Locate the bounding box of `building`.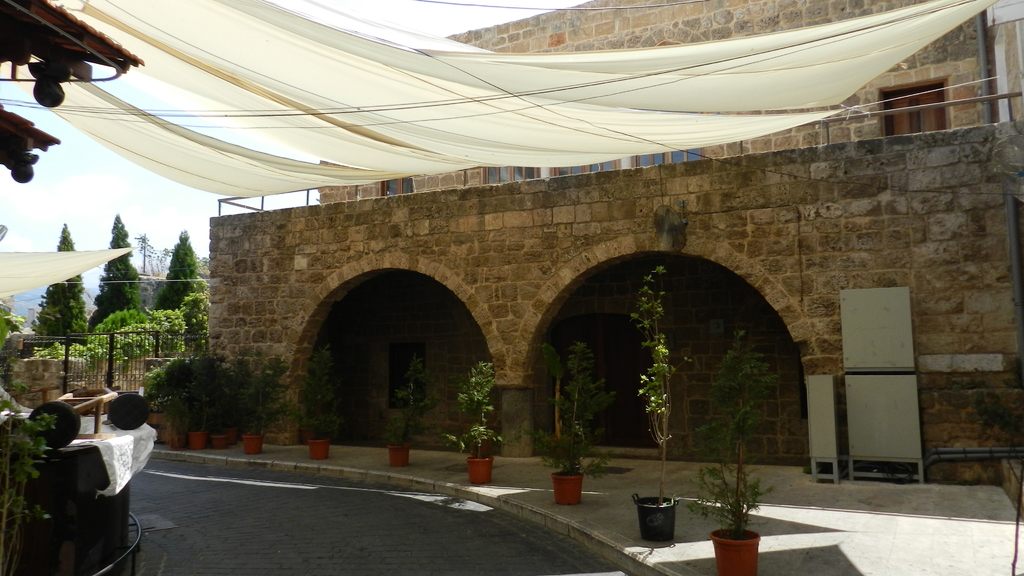
Bounding box: box=[199, 0, 1023, 515].
